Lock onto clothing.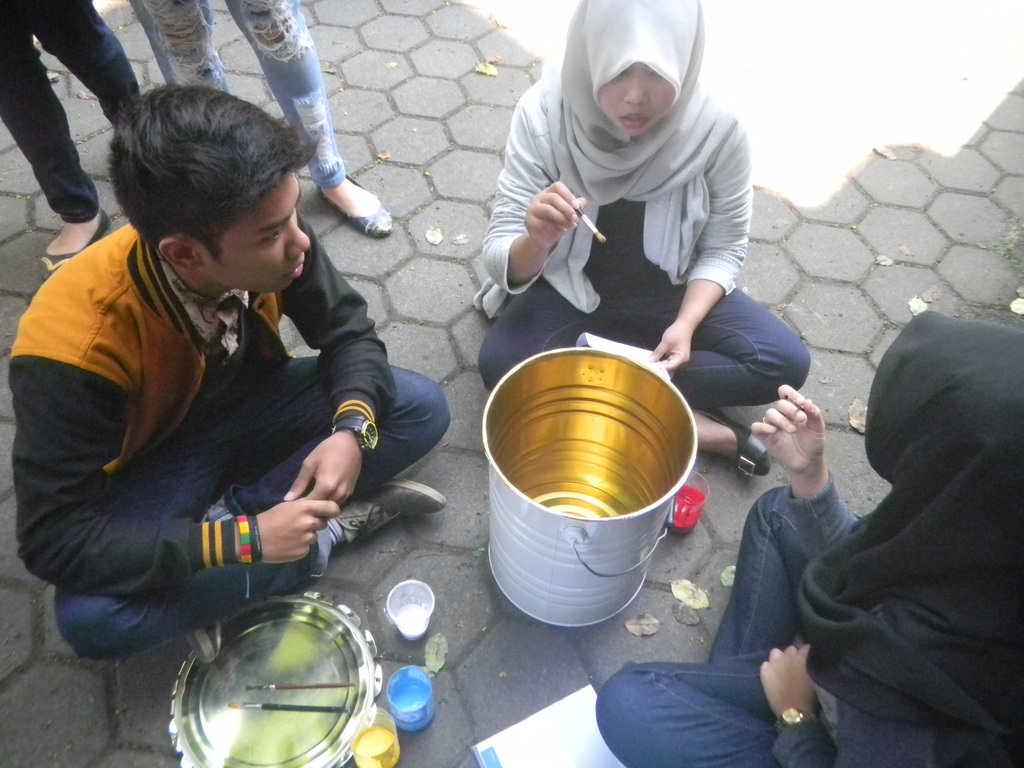
Locked: {"x1": 0, "y1": 0, "x2": 139, "y2": 218}.
